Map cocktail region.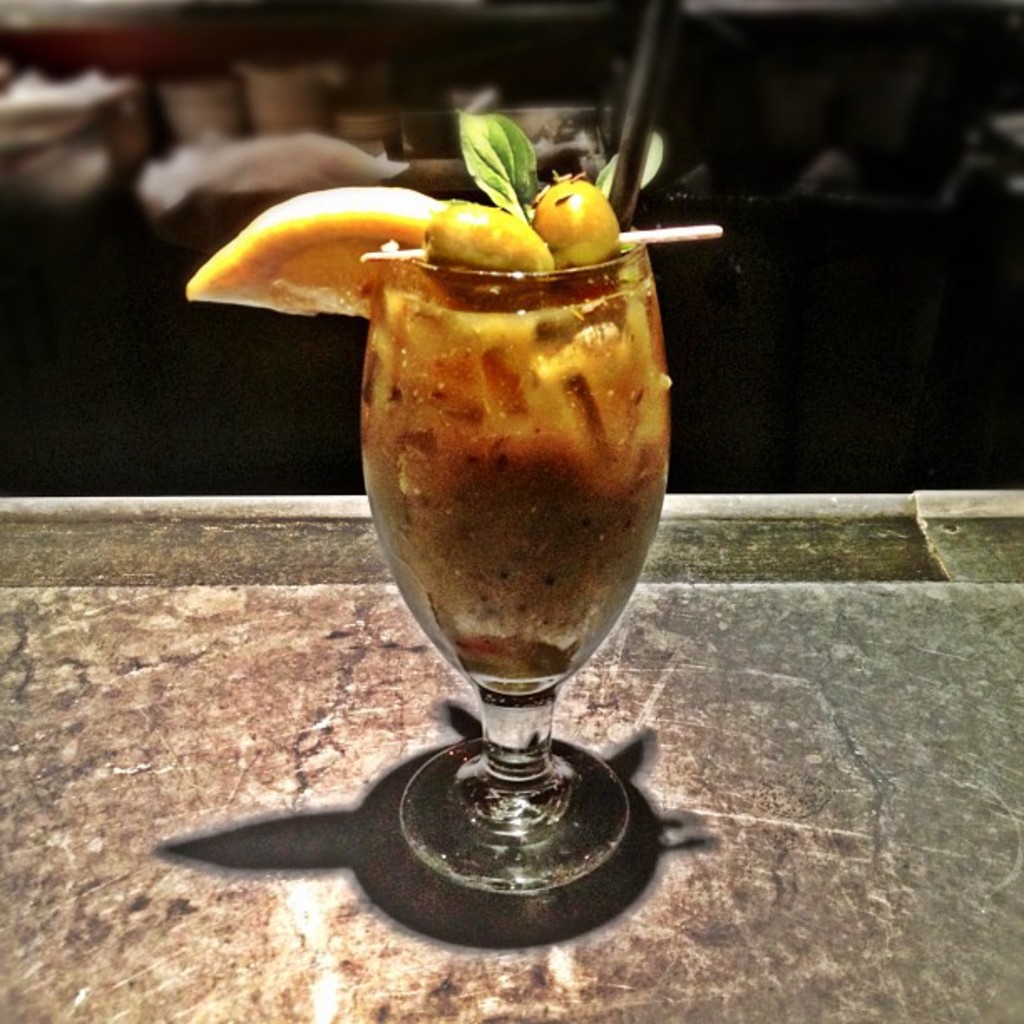
Mapped to (x1=179, y1=99, x2=724, y2=892).
